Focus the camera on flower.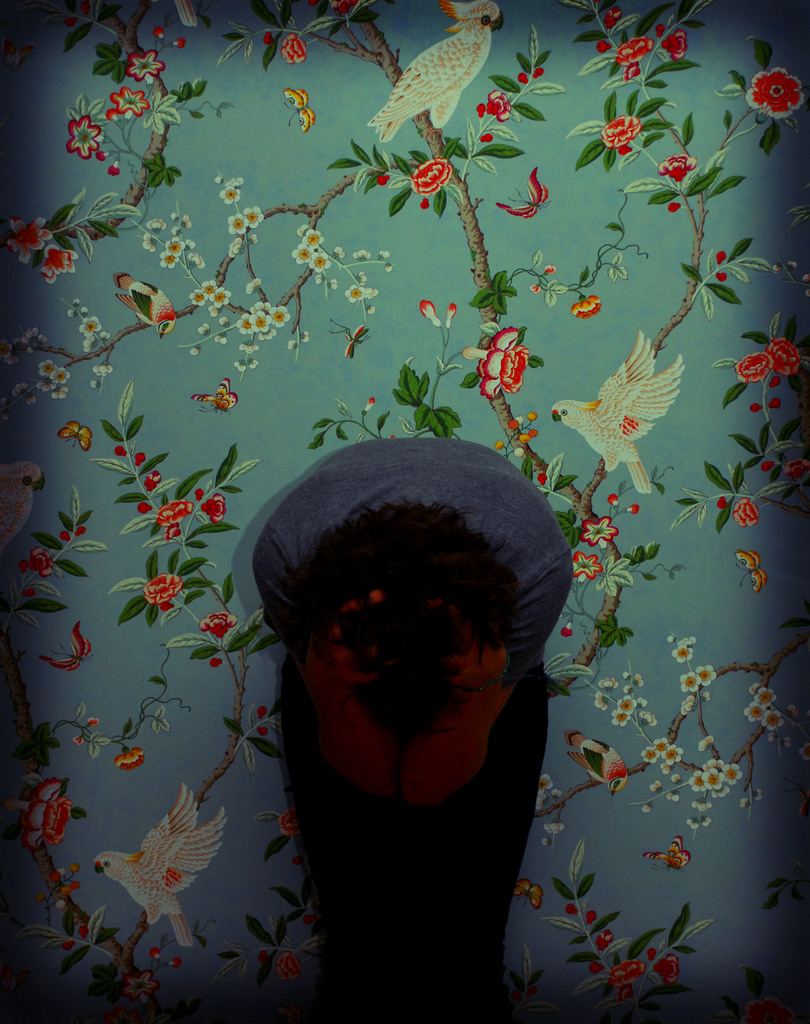
Focus region: 280,33,308,64.
